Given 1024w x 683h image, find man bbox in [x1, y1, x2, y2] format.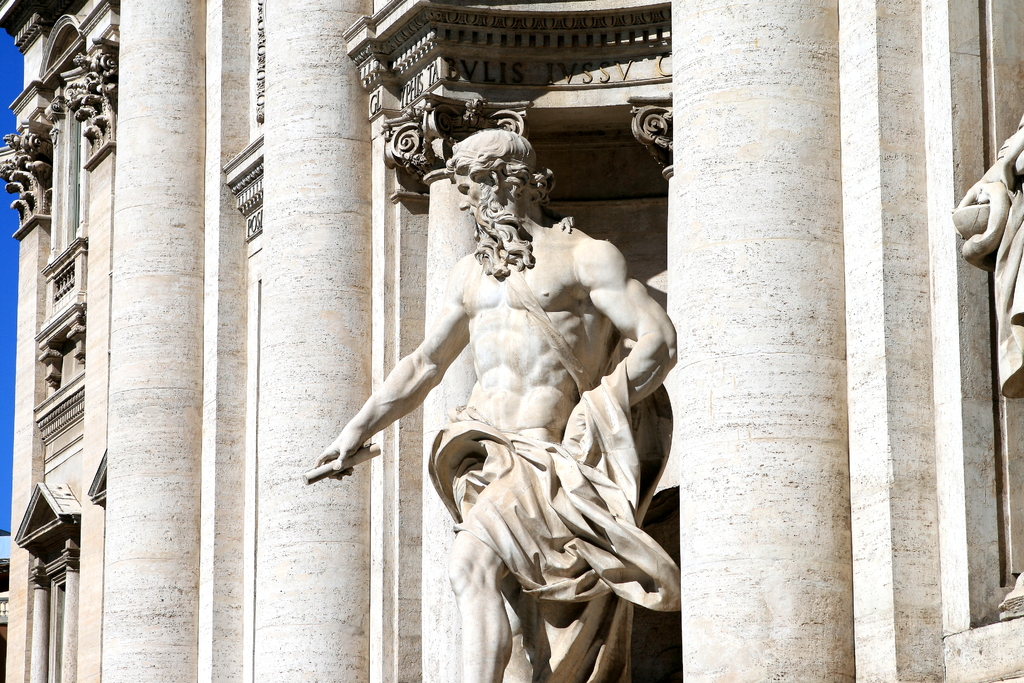
[335, 148, 652, 665].
